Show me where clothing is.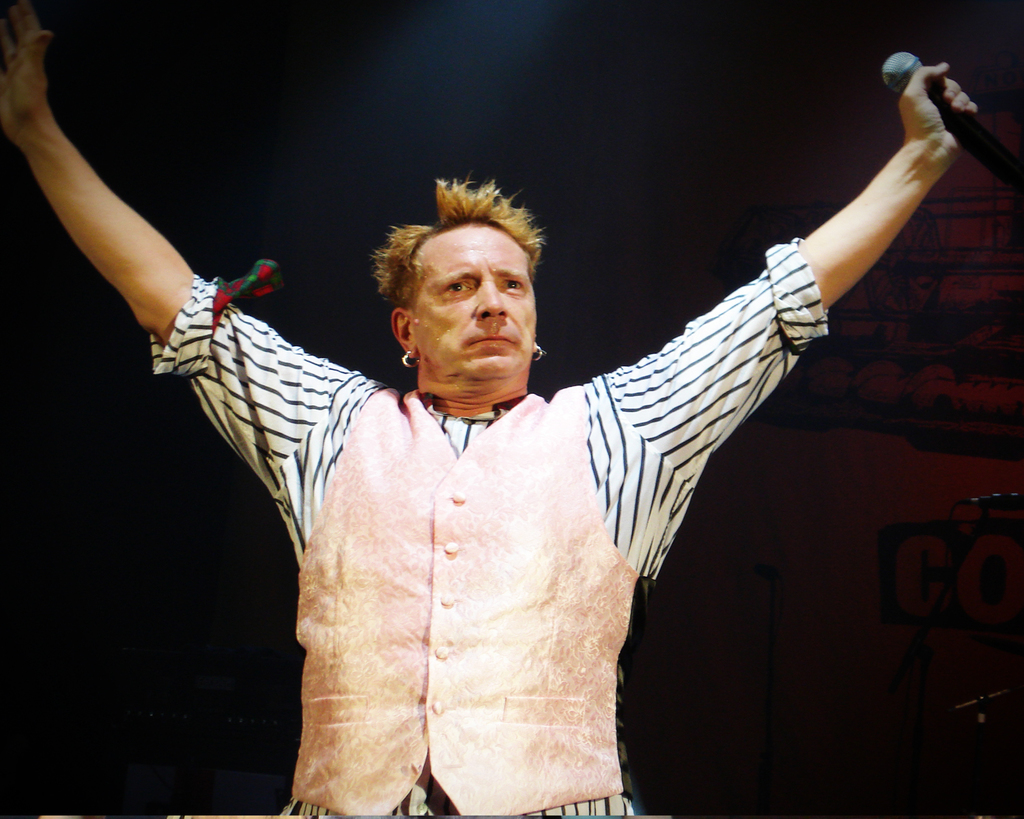
clothing is at x1=154 y1=229 x2=801 y2=795.
